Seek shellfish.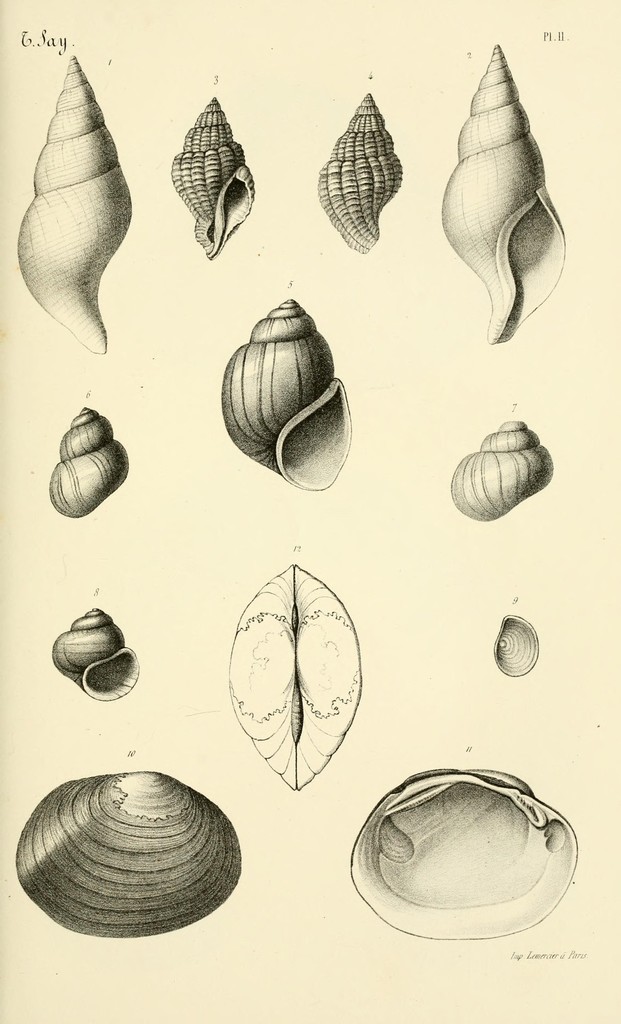
<region>13, 59, 146, 365</region>.
